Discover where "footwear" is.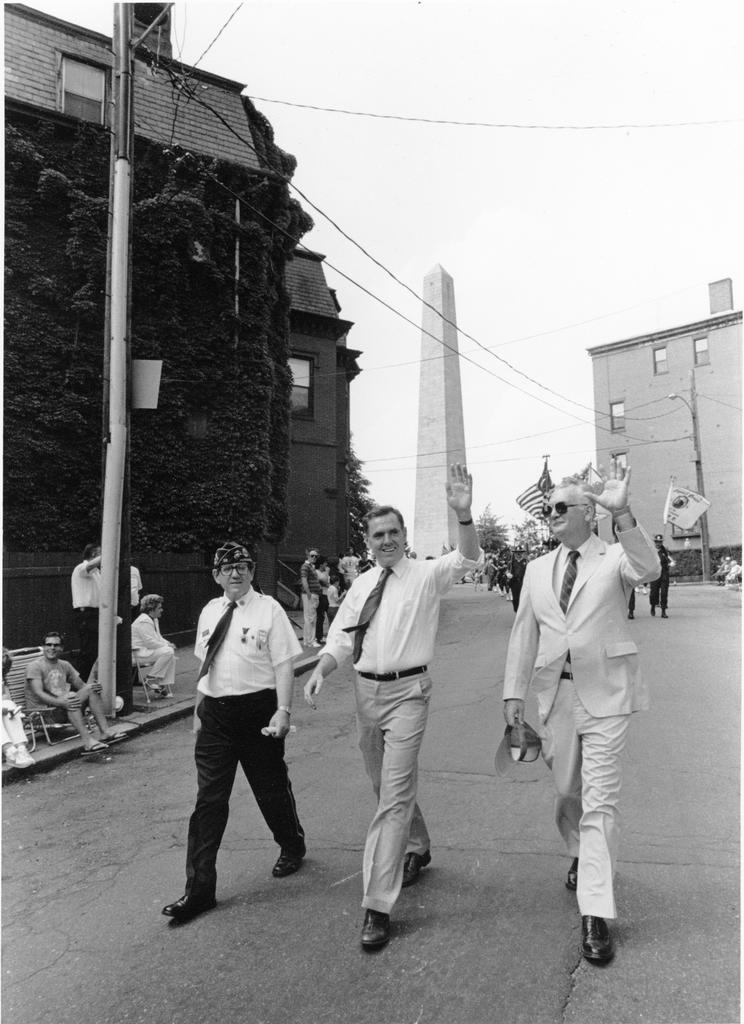
Discovered at {"left": 565, "top": 852, "right": 576, "bottom": 890}.
